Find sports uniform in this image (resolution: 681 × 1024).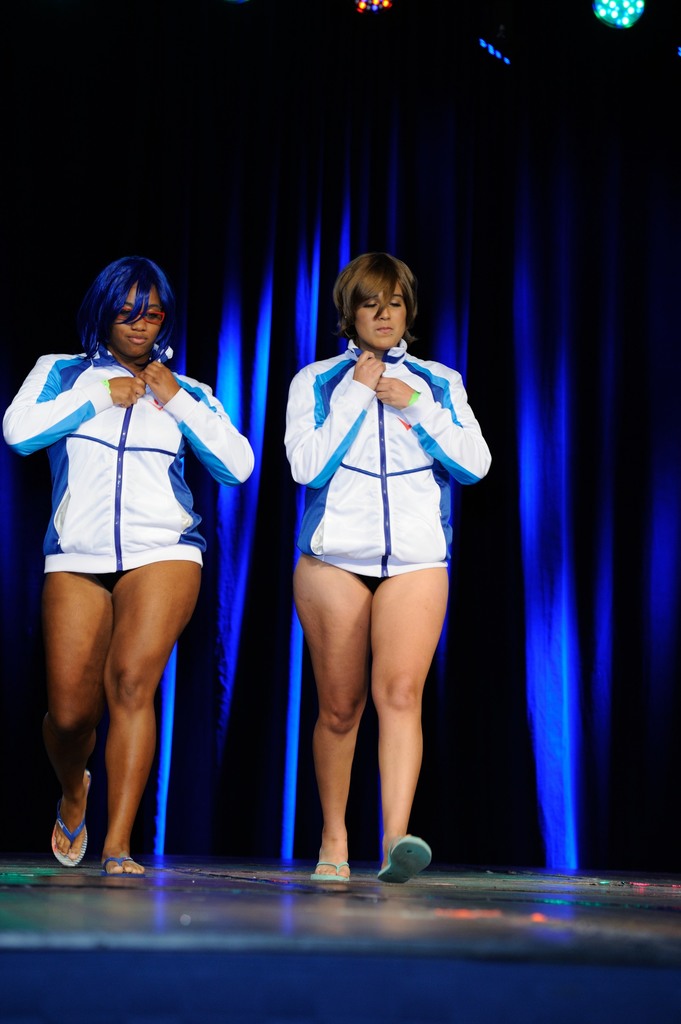
x1=291 y1=337 x2=490 y2=580.
